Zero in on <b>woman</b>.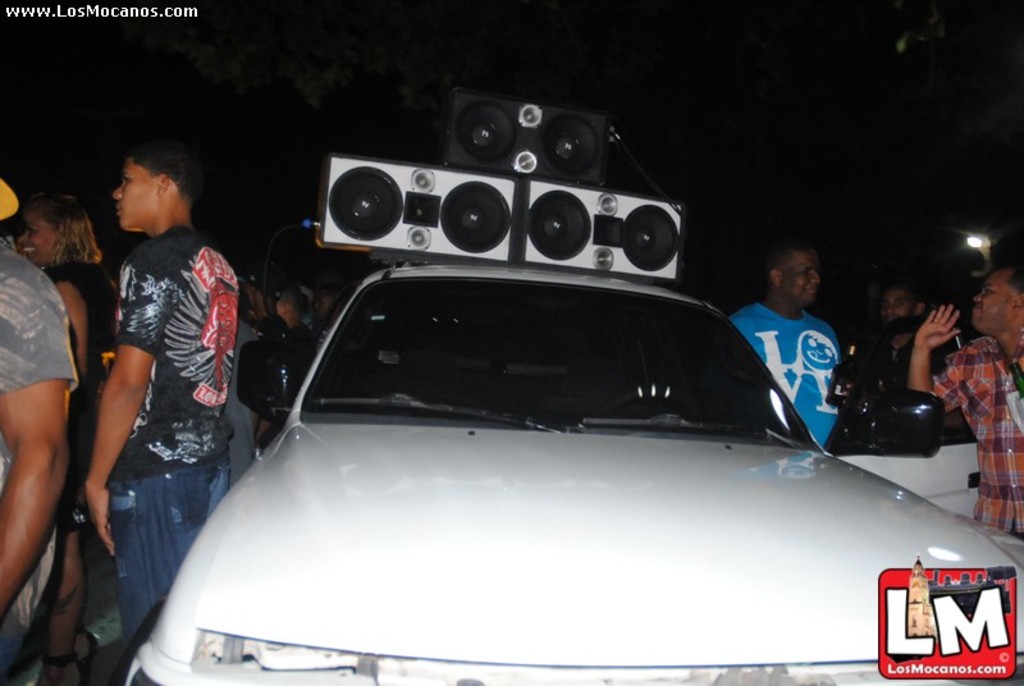
Zeroed in: detection(12, 178, 129, 685).
